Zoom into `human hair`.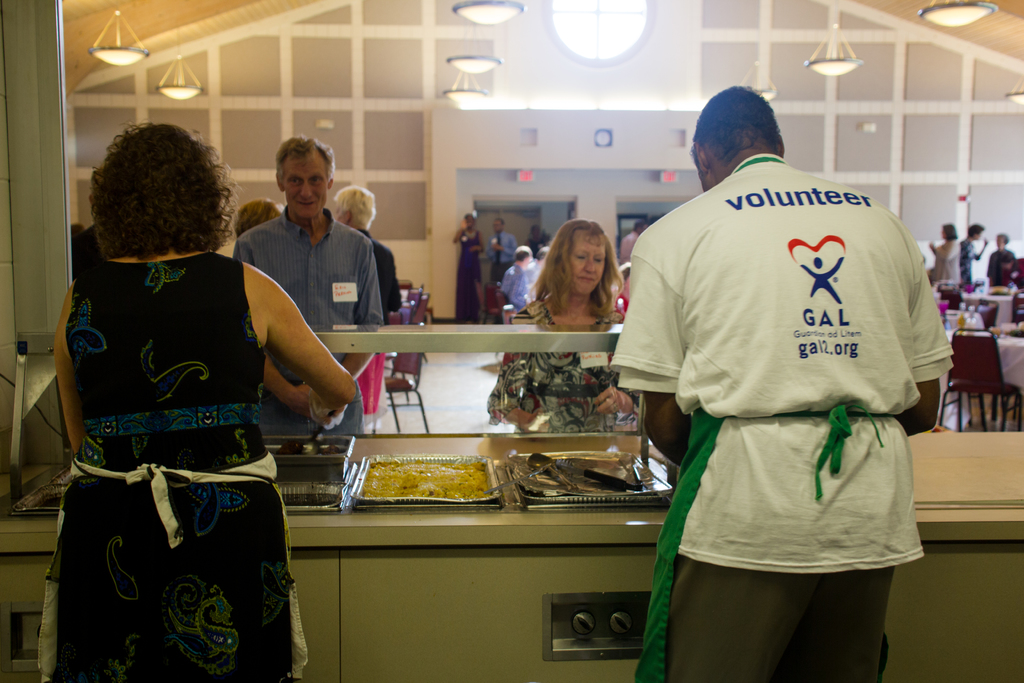
Zoom target: BBox(942, 226, 959, 241).
